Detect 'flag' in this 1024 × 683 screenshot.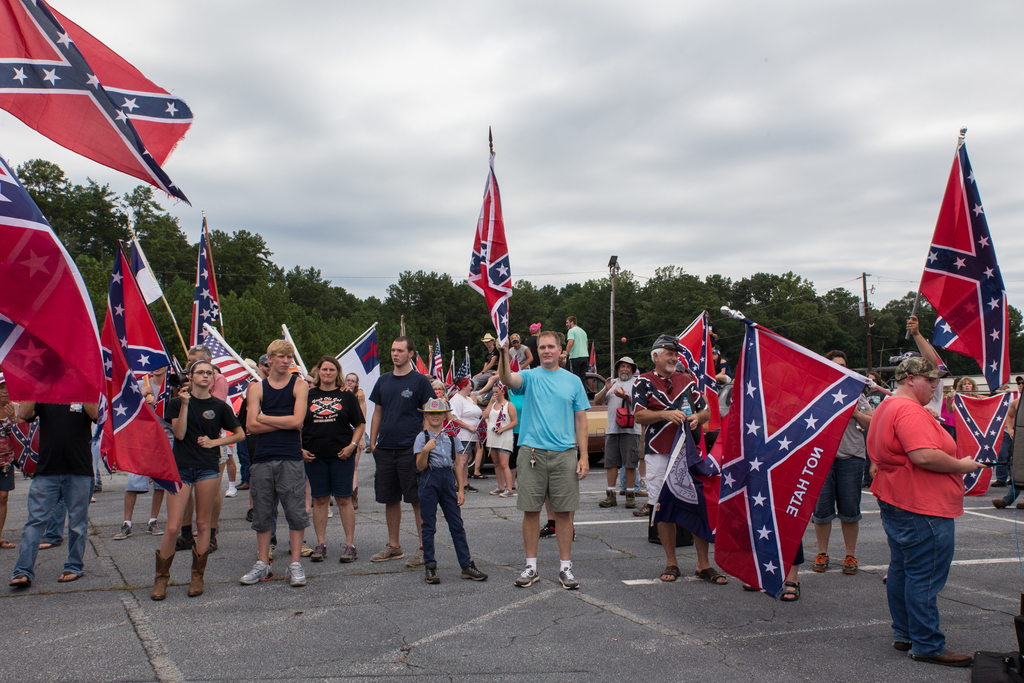
Detection: [x1=113, y1=242, x2=175, y2=375].
